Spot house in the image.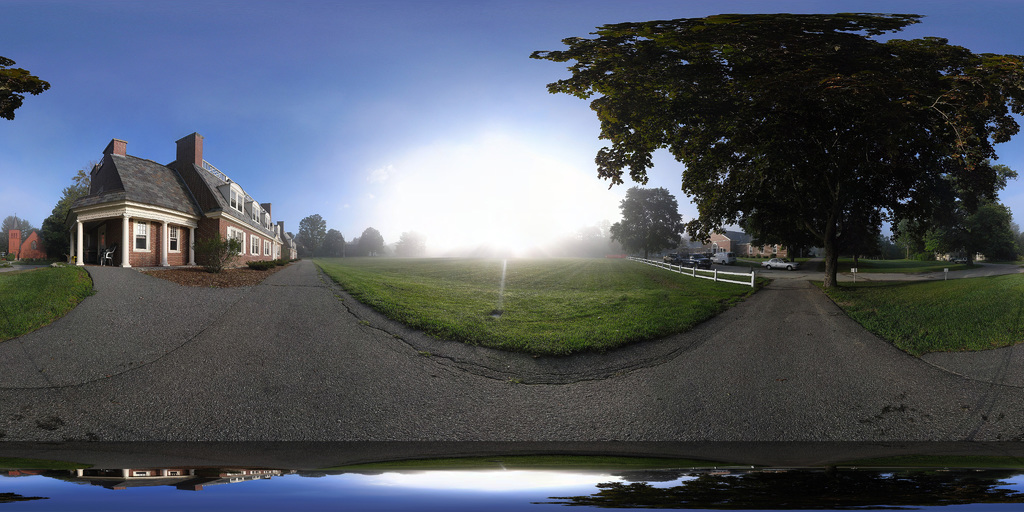
house found at <box>56,132,278,273</box>.
